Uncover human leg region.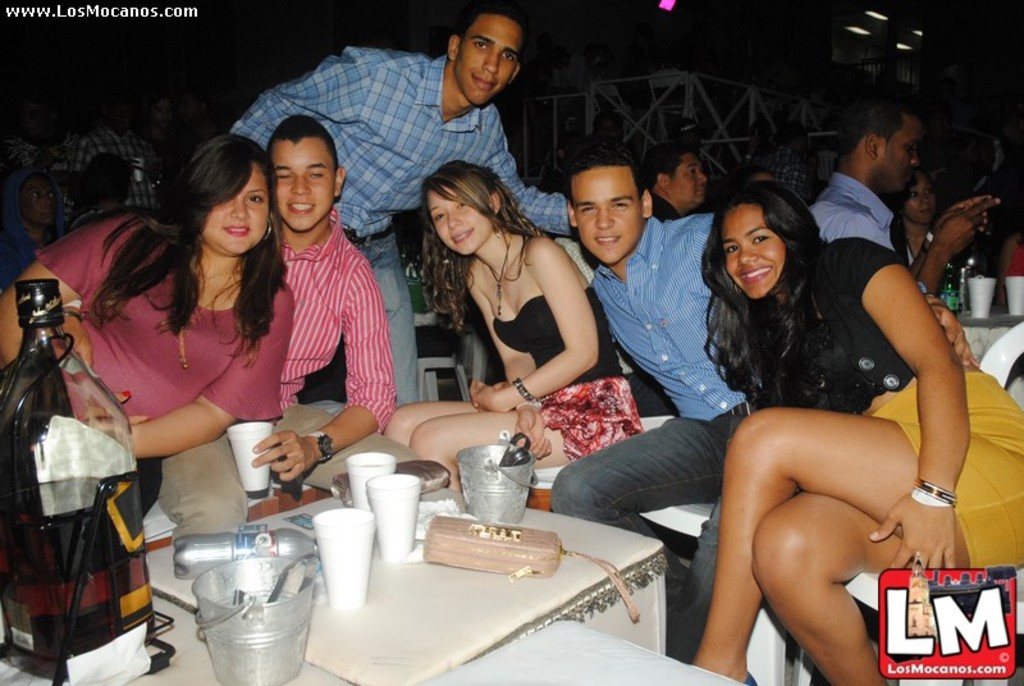
Uncovered: (407,392,553,502).
